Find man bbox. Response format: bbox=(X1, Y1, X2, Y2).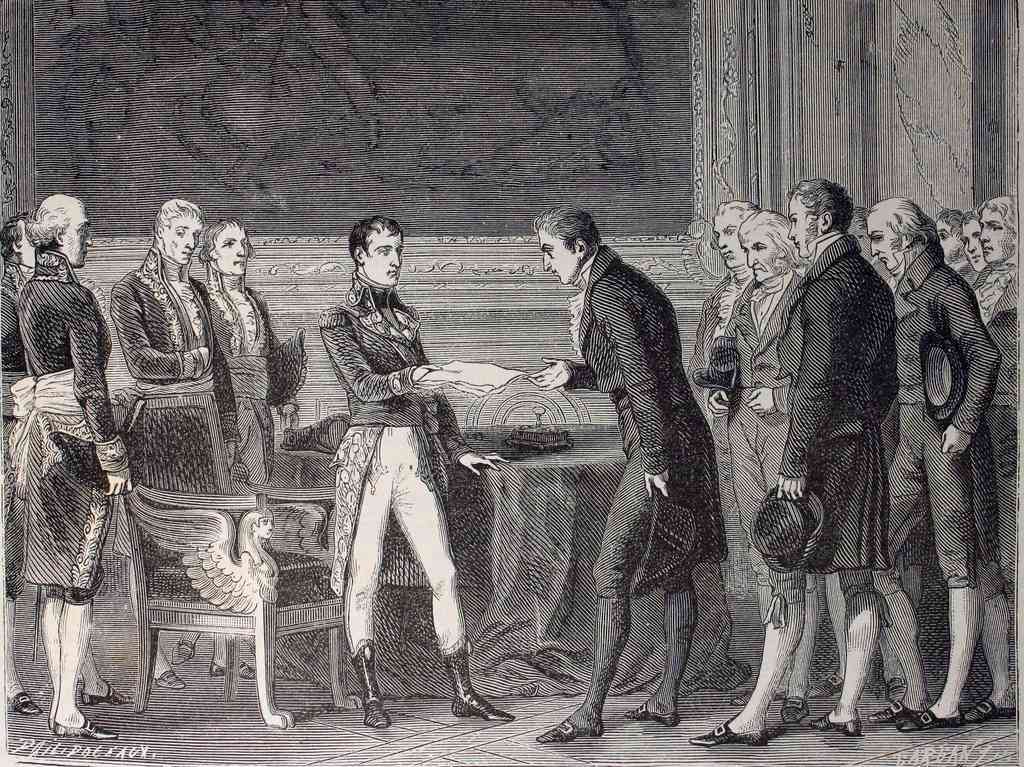
bbox=(543, 209, 748, 757).
